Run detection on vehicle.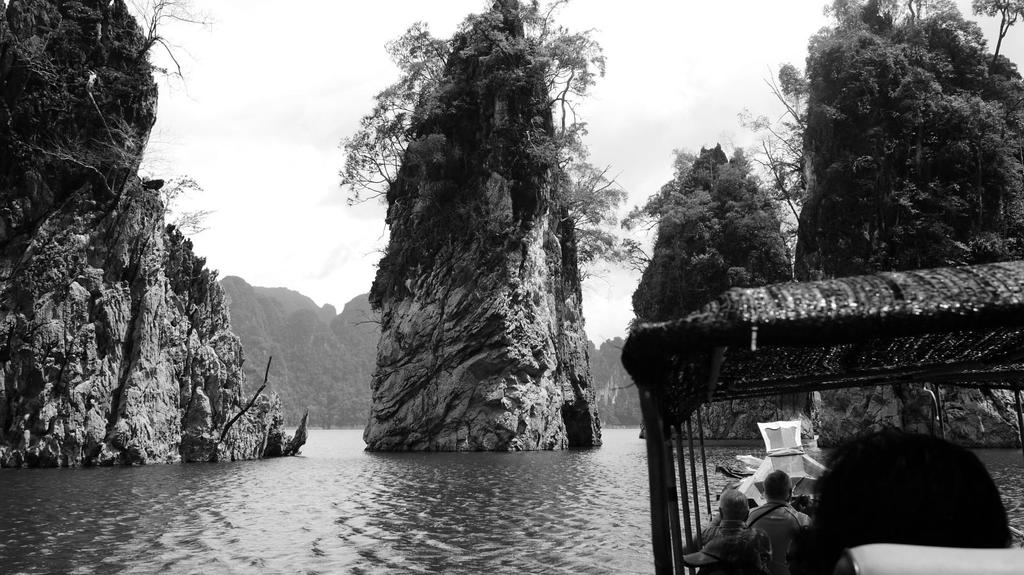
Result: detection(617, 272, 1023, 574).
